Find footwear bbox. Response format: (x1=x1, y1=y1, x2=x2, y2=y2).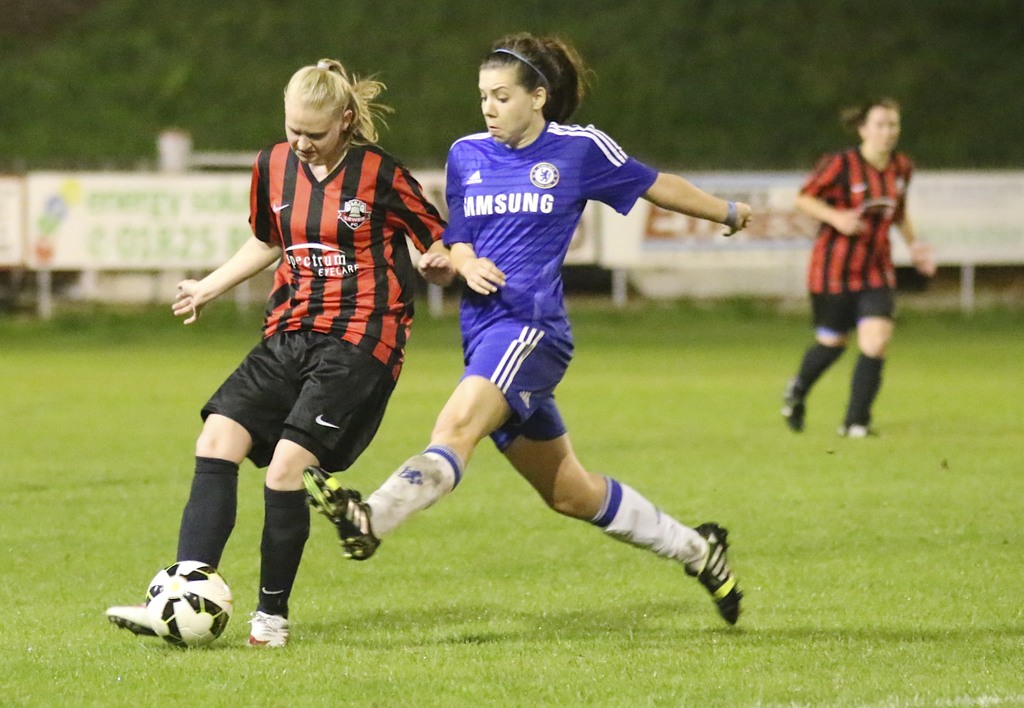
(x1=304, y1=463, x2=385, y2=563).
